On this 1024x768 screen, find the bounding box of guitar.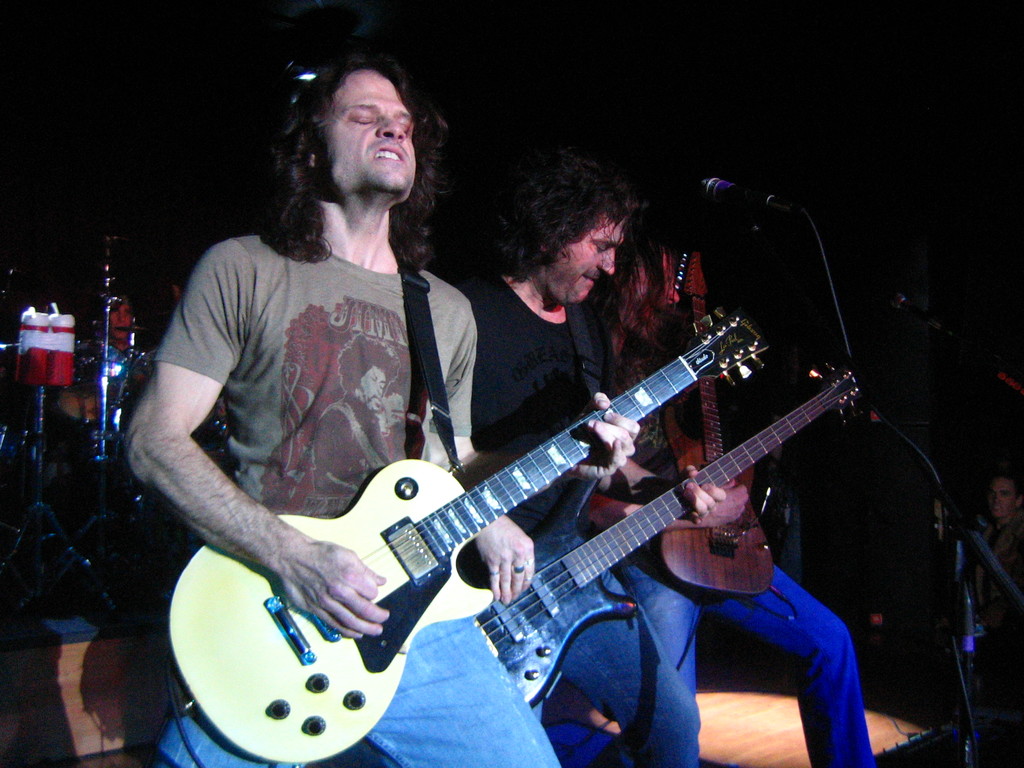
Bounding box: x1=493 y1=359 x2=867 y2=704.
